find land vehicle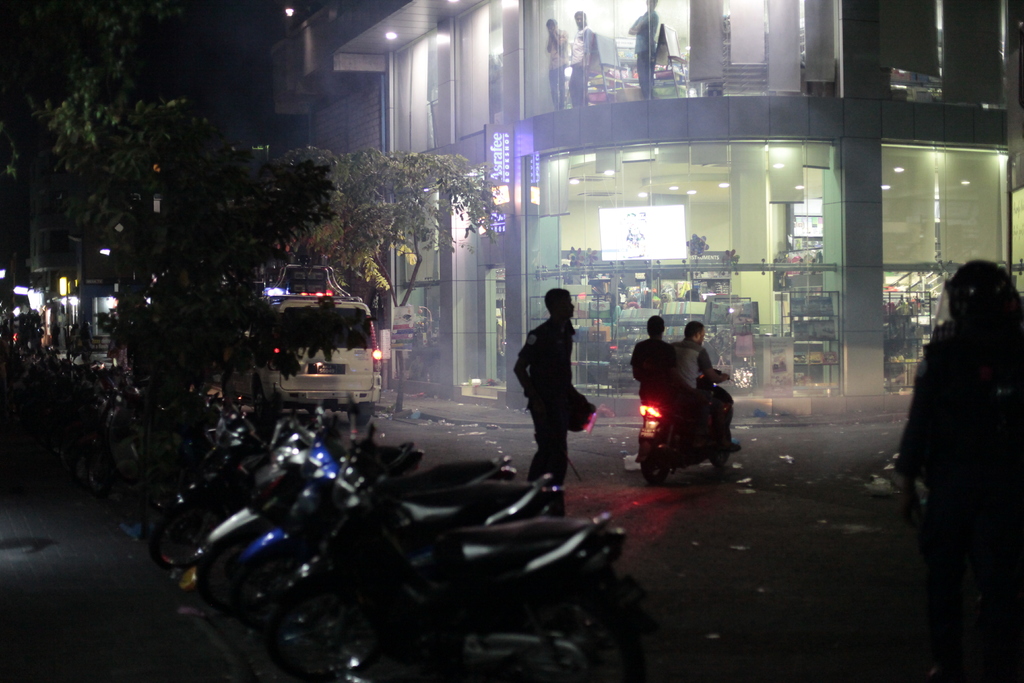
l=632, t=358, r=756, b=487
